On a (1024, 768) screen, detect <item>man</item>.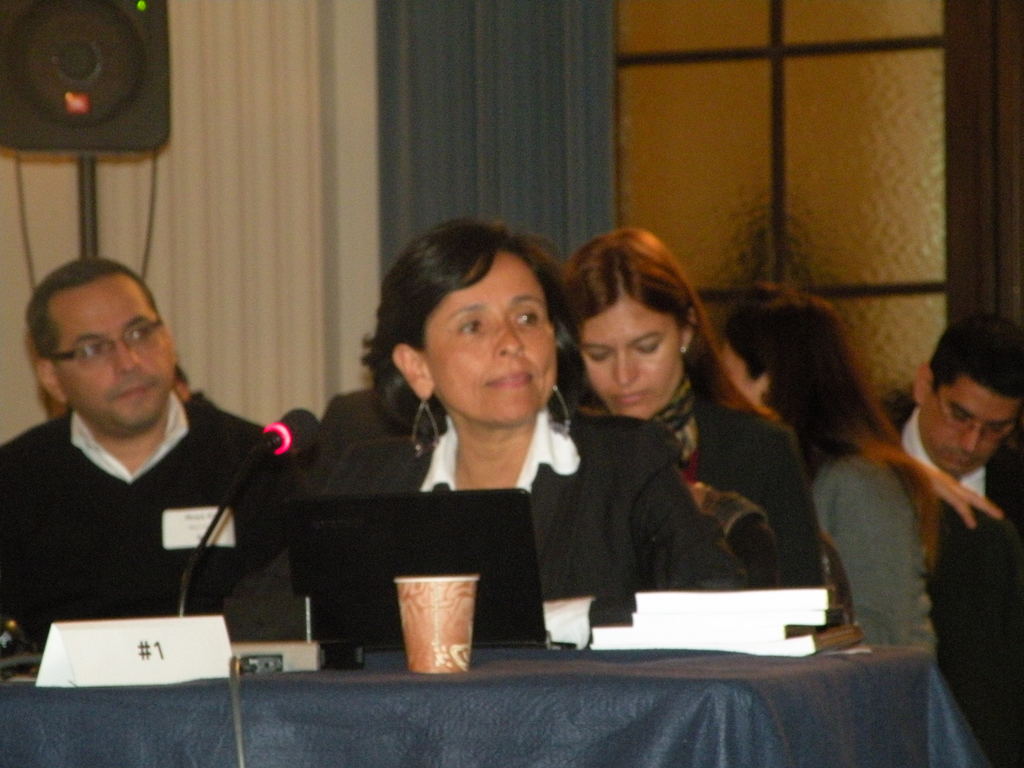
[894,313,1023,543].
